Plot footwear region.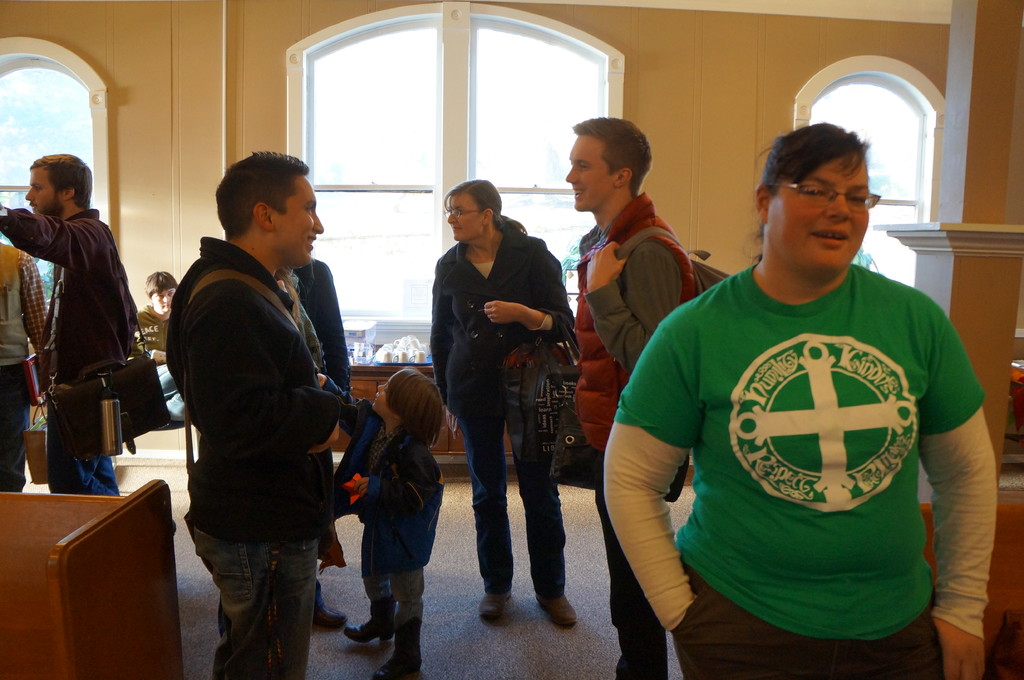
Plotted at region(376, 621, 427, 679).
